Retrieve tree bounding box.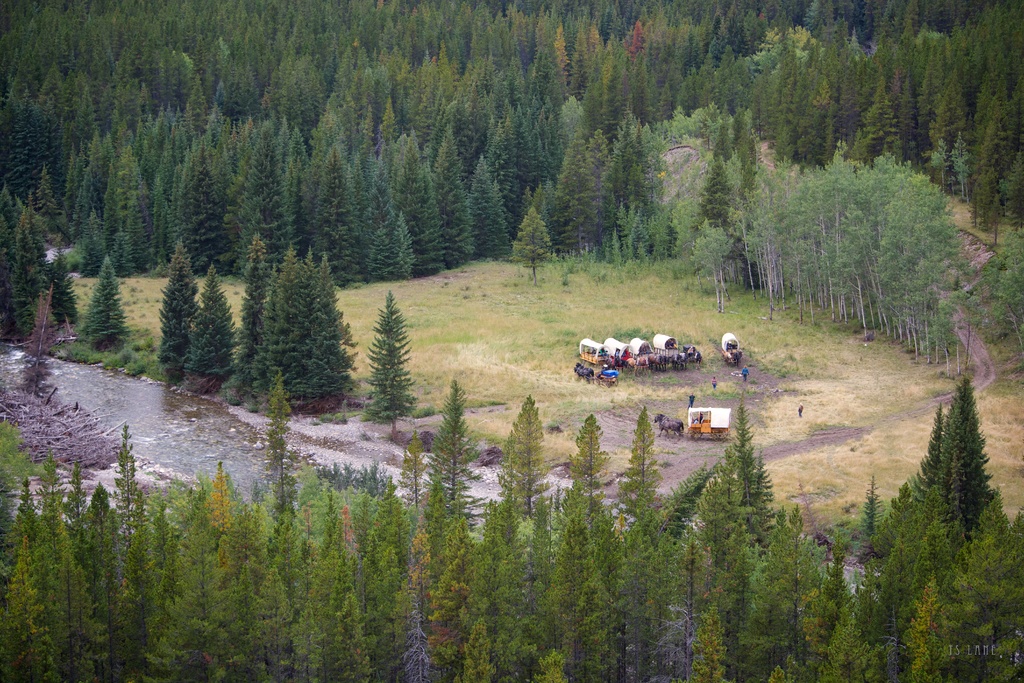
Bounding box: bbox=(73, 256, 136, 356).
